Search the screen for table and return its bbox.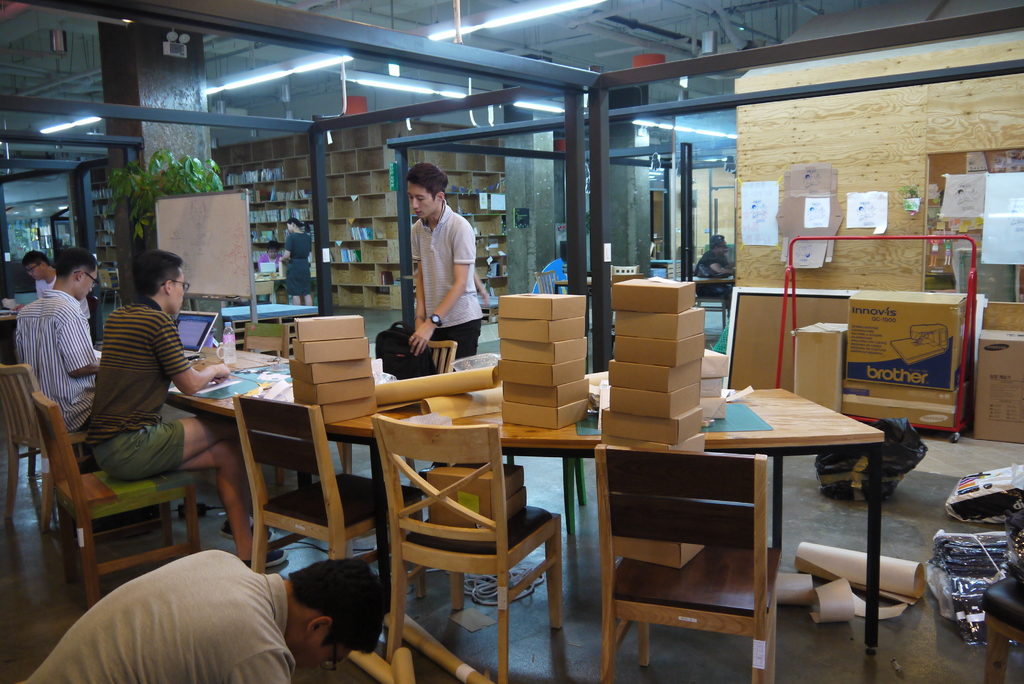
Found: bbox=(165, 336, 899, 653).
